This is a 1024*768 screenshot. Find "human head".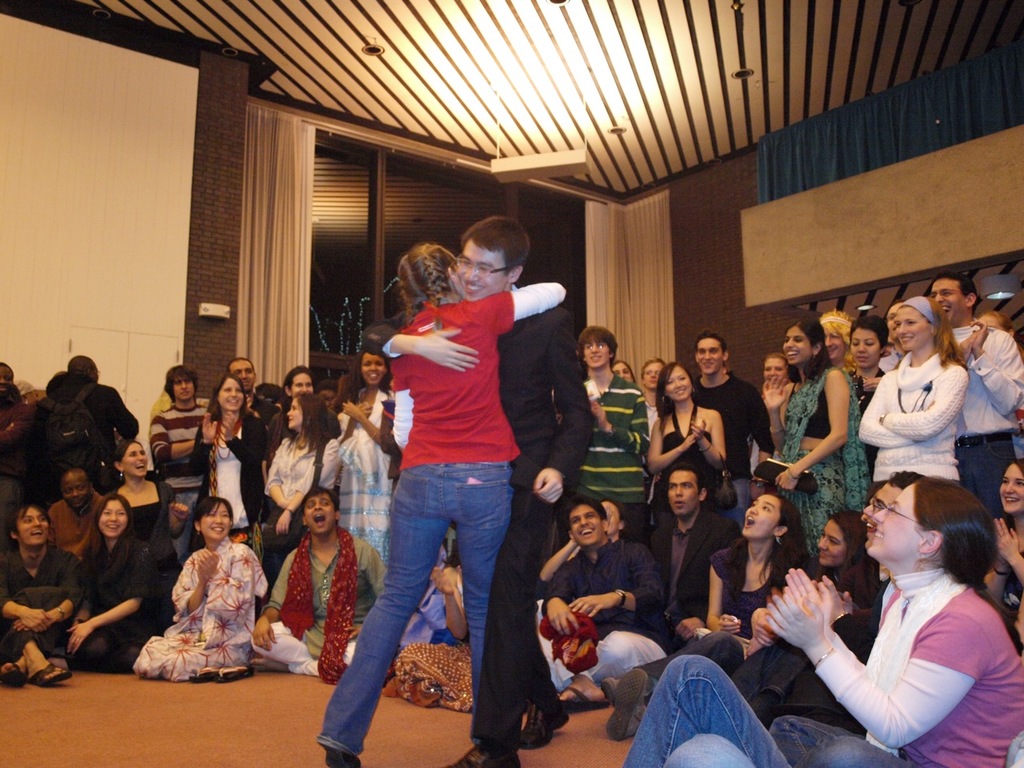
Bounding box: [392, 241, 464, 313].
